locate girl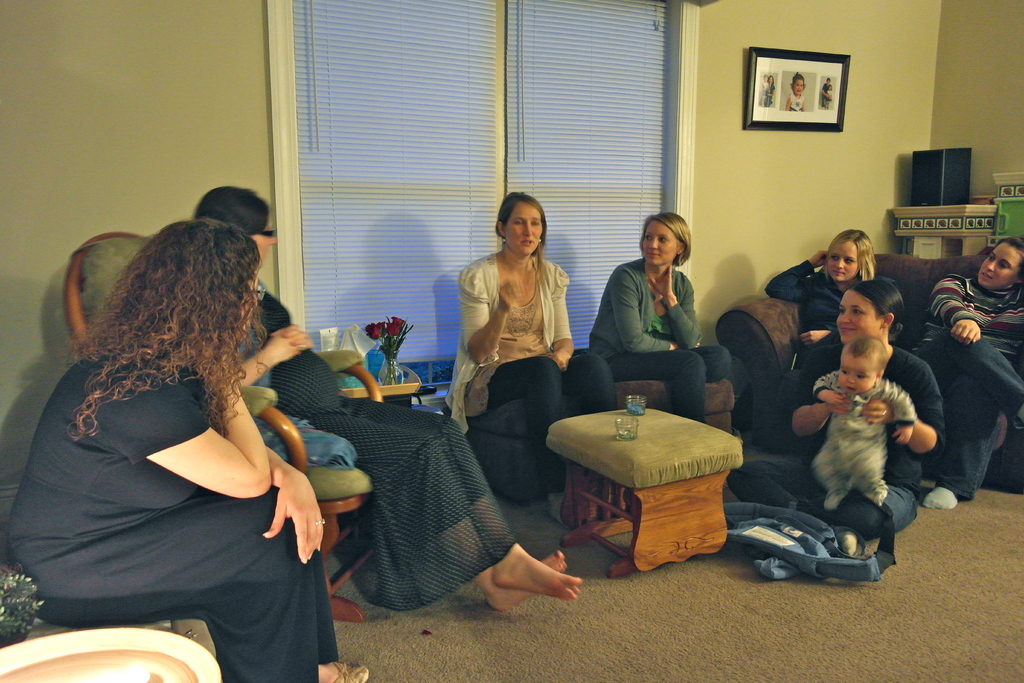
Rect(922, 236, 1023, 506)
